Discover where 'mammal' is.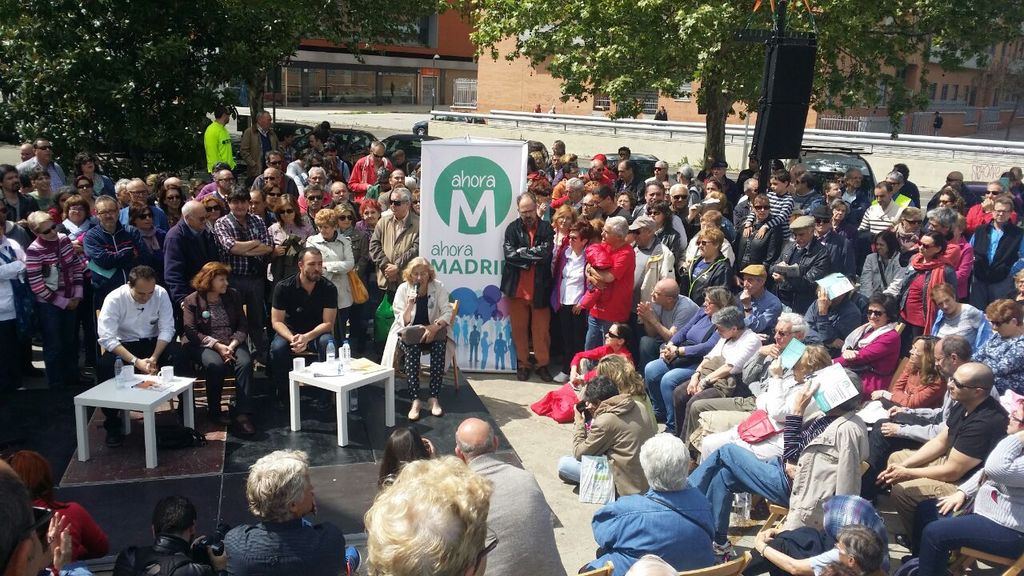
Discovered at <bbox>0, 461, 83, 575</bbox>.
